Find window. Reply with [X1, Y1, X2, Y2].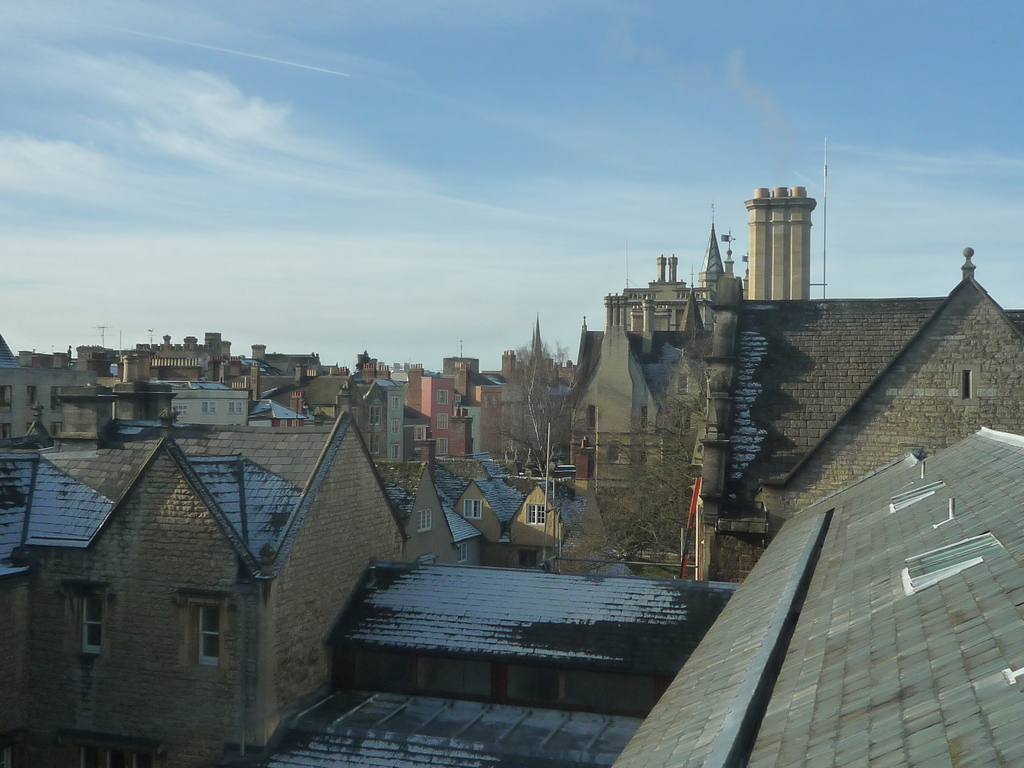
[195, 400, 212, 413].
